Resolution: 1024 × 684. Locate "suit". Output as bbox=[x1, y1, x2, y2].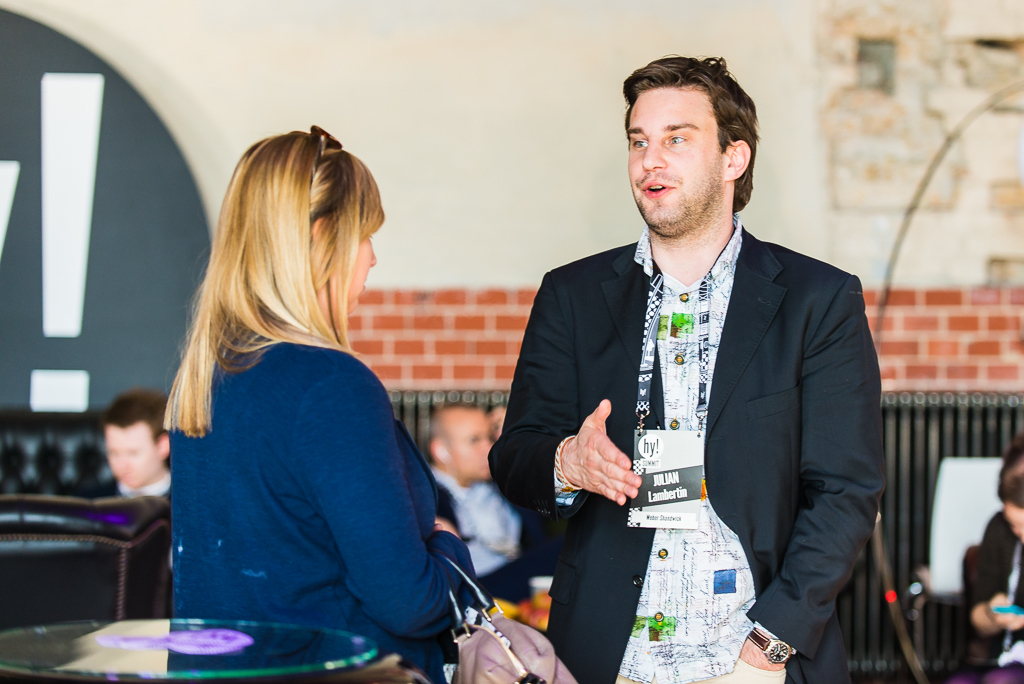
bbox=[493, 217, 873, 619].
